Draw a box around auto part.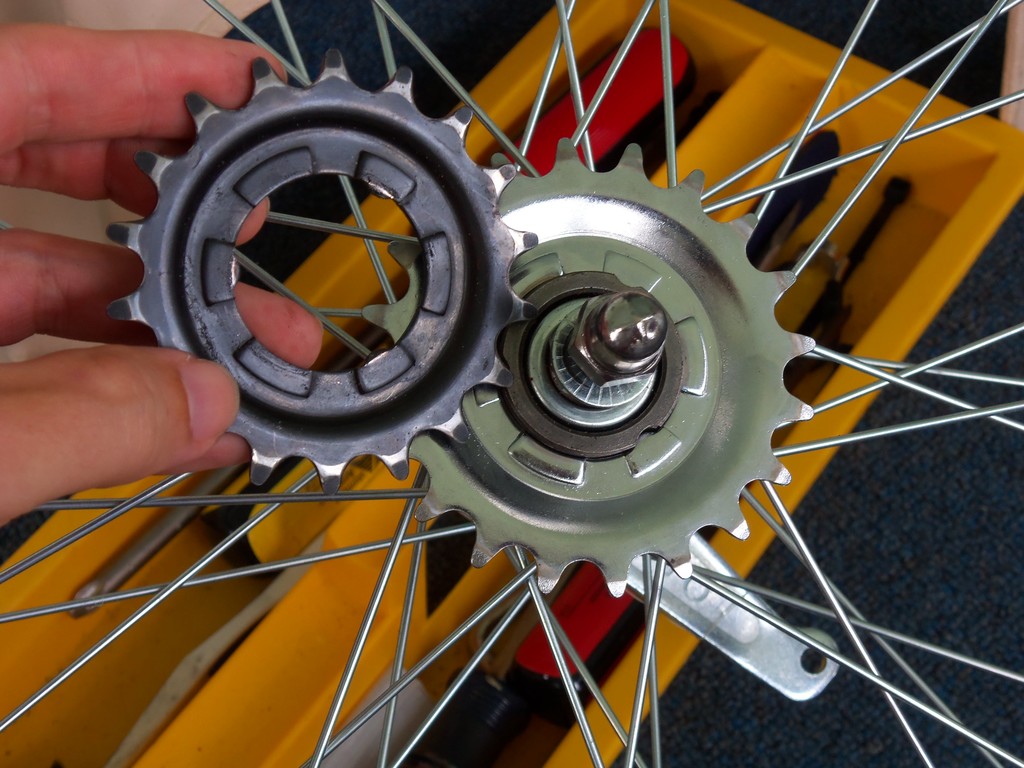
box(0, 0, 1023, 767).
